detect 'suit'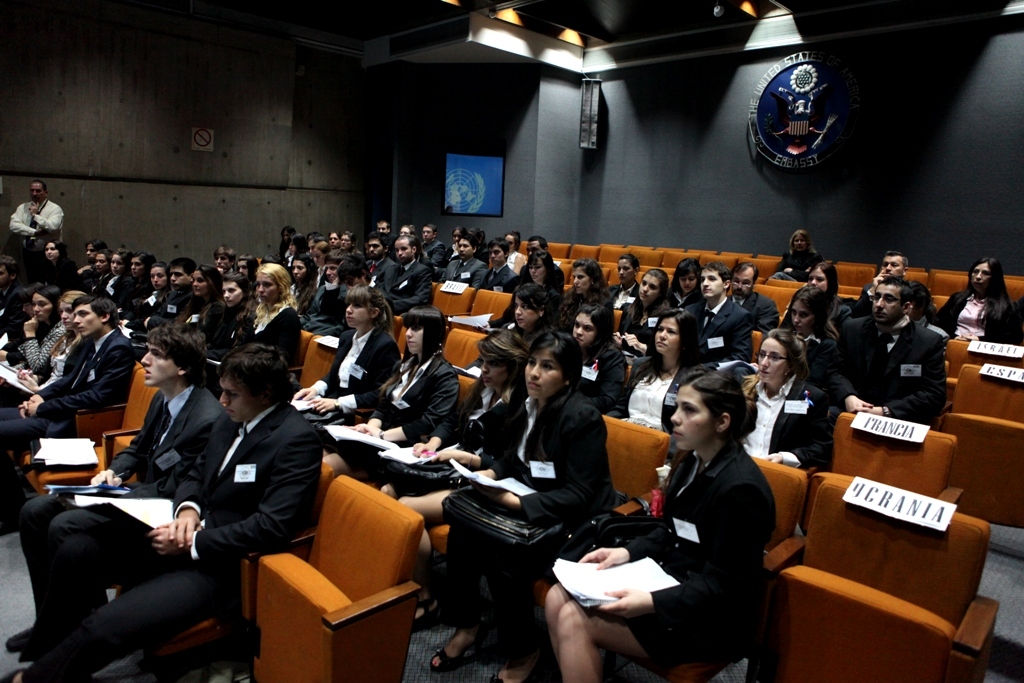
select_region(932, 291, 1016, 337)
